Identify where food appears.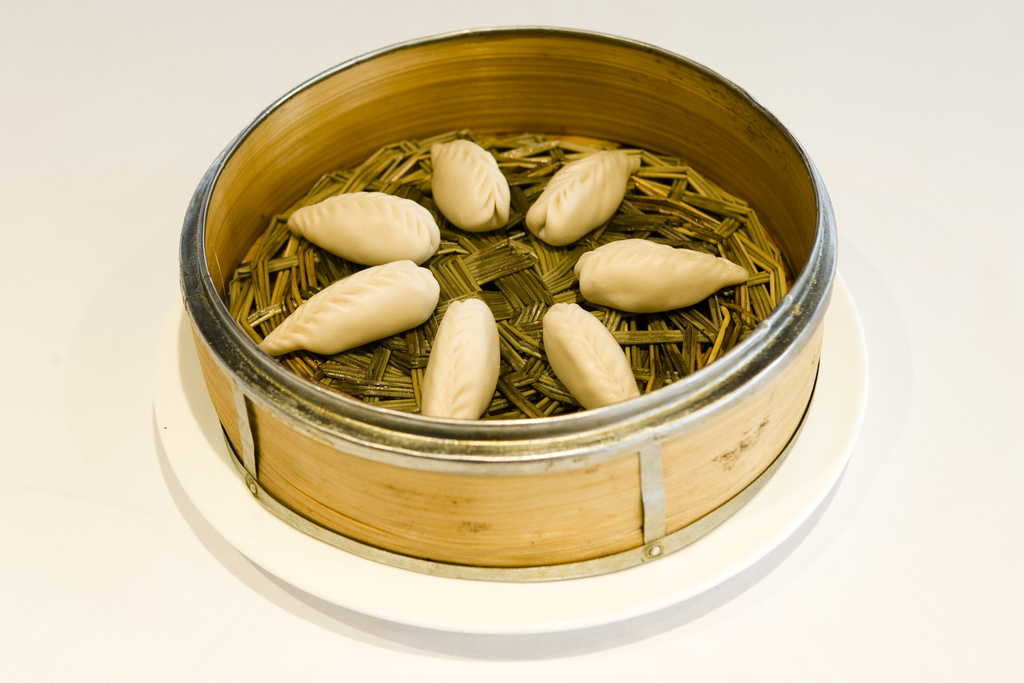
Appears at 524/147/640/247.
